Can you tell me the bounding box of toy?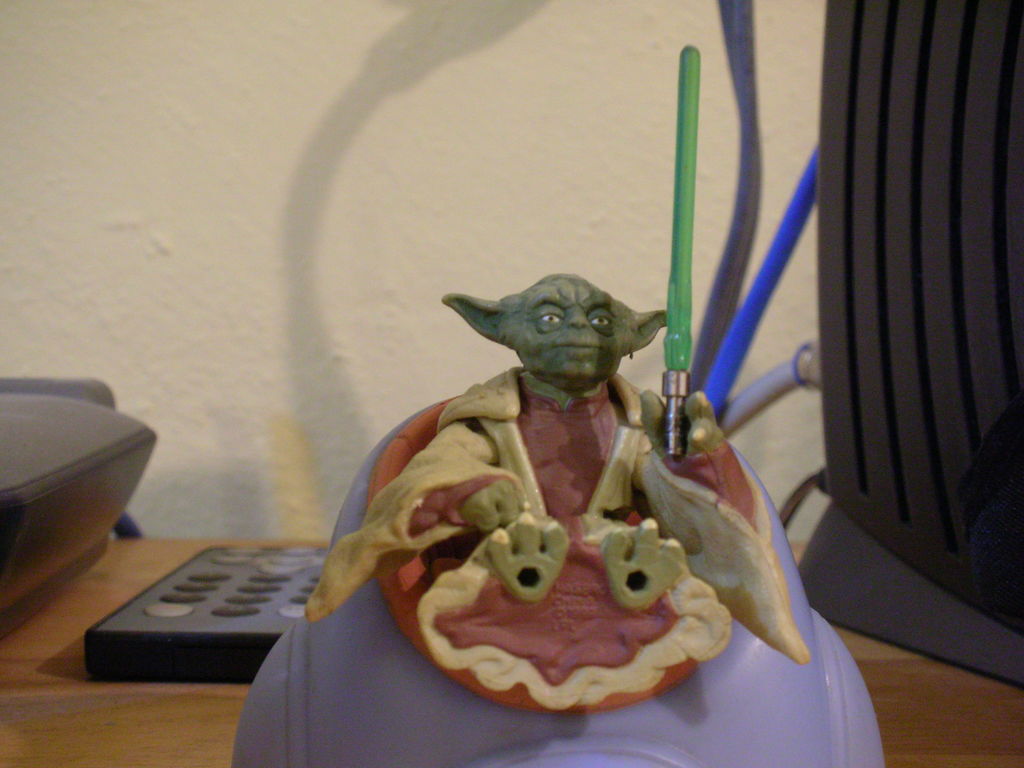
295:41:806:727.
